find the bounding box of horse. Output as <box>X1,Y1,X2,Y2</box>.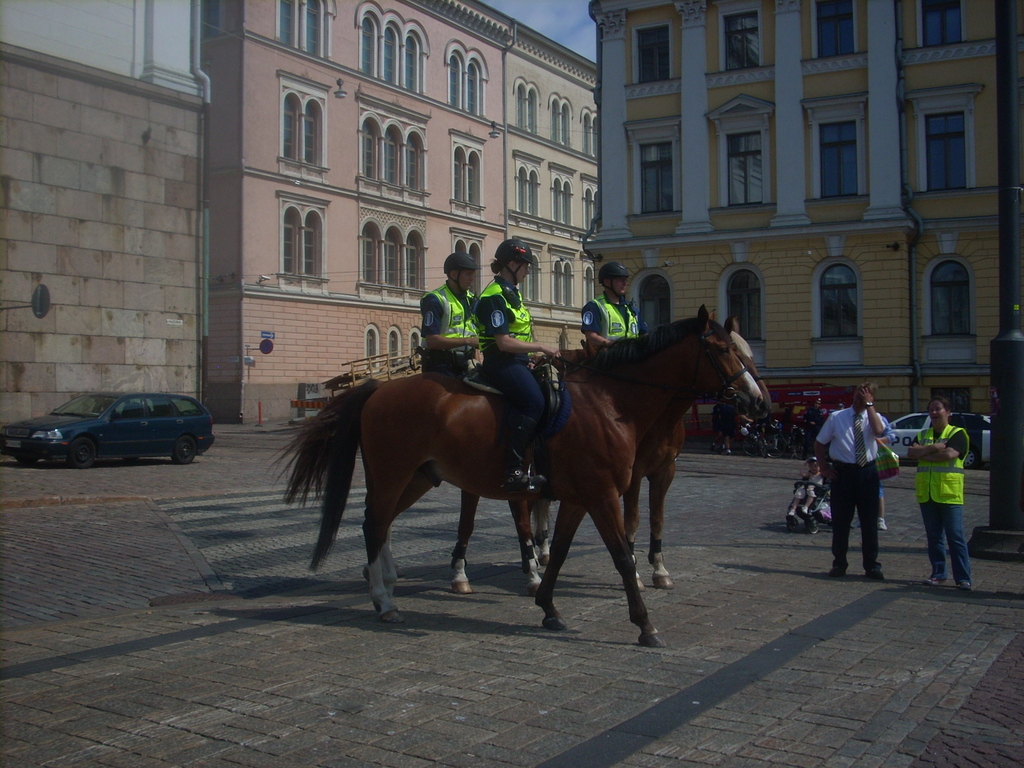
<box>269,306,765,653</box>.
